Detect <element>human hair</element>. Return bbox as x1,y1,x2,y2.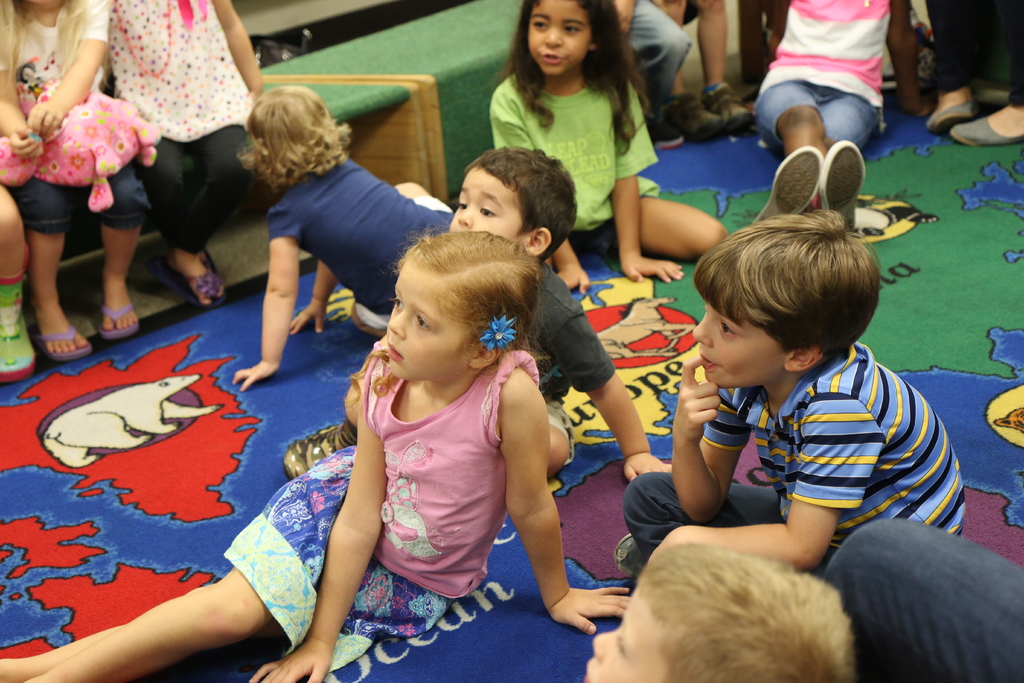
236,83,351,188.
